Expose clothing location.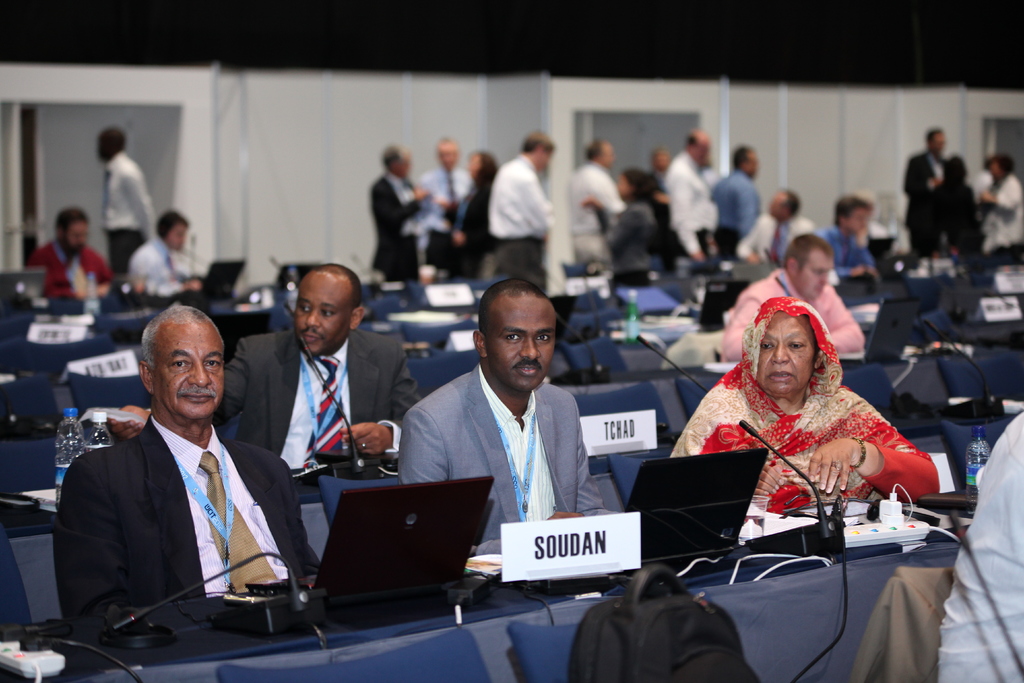
Exposed at pyautogui.locateOnScreen(419, 170, 476, 260).
